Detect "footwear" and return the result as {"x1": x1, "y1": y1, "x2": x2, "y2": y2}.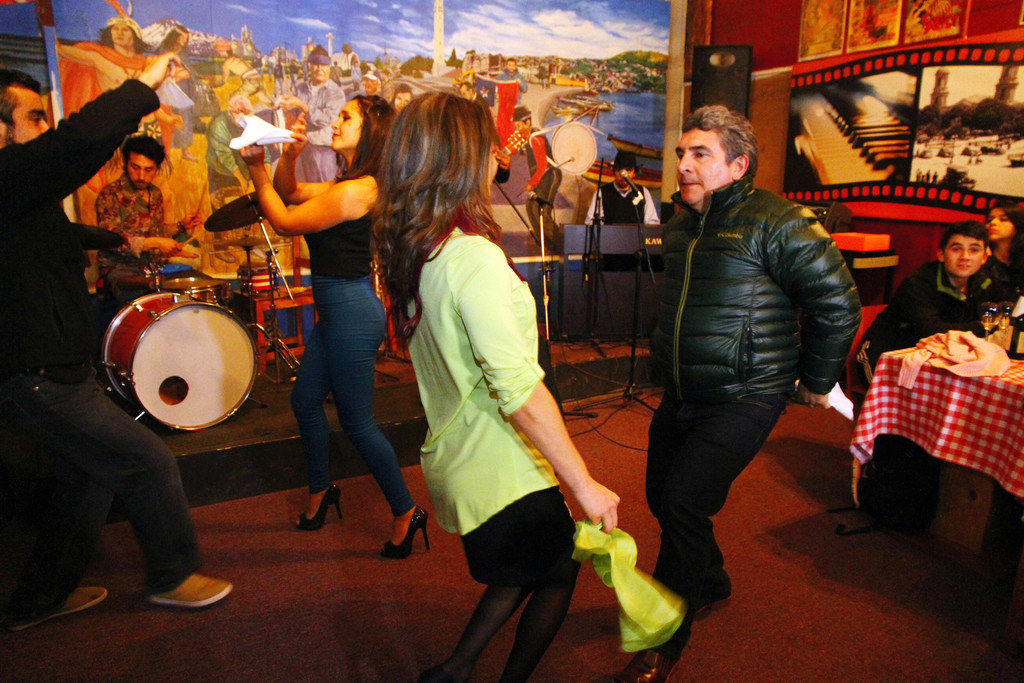
{"x1": 8, "y1": 586, "x2": 106, "y2": 634}.
